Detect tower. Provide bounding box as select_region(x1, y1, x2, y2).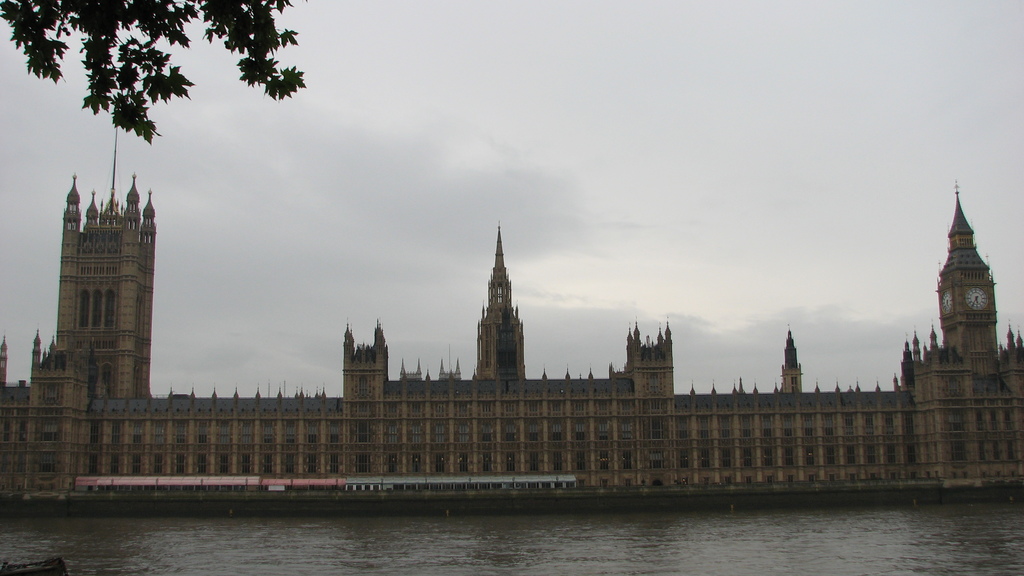
select_region(928, 180, 999, 368).
